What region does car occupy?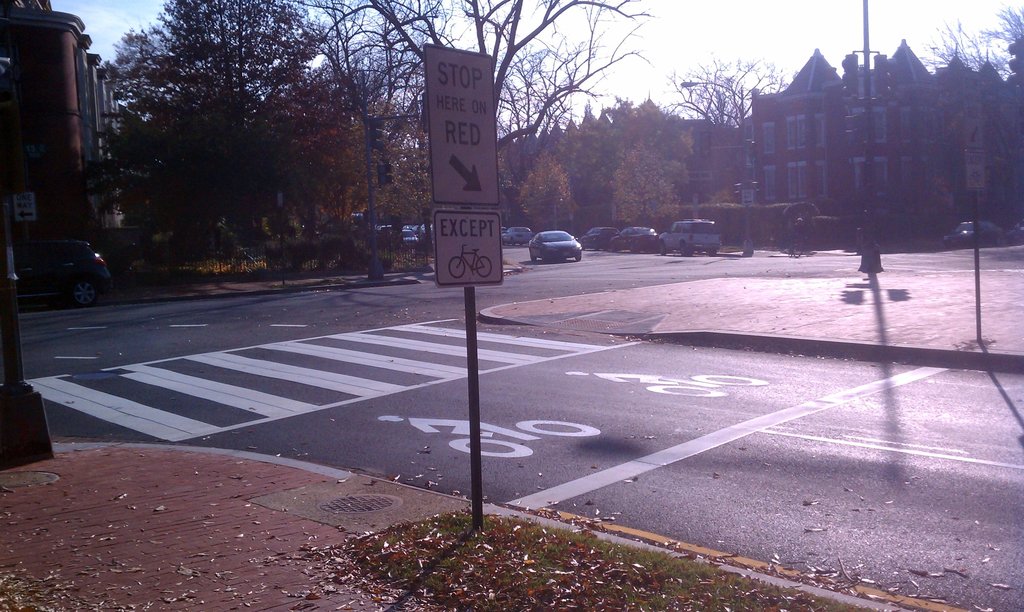
528:230:583:265.
